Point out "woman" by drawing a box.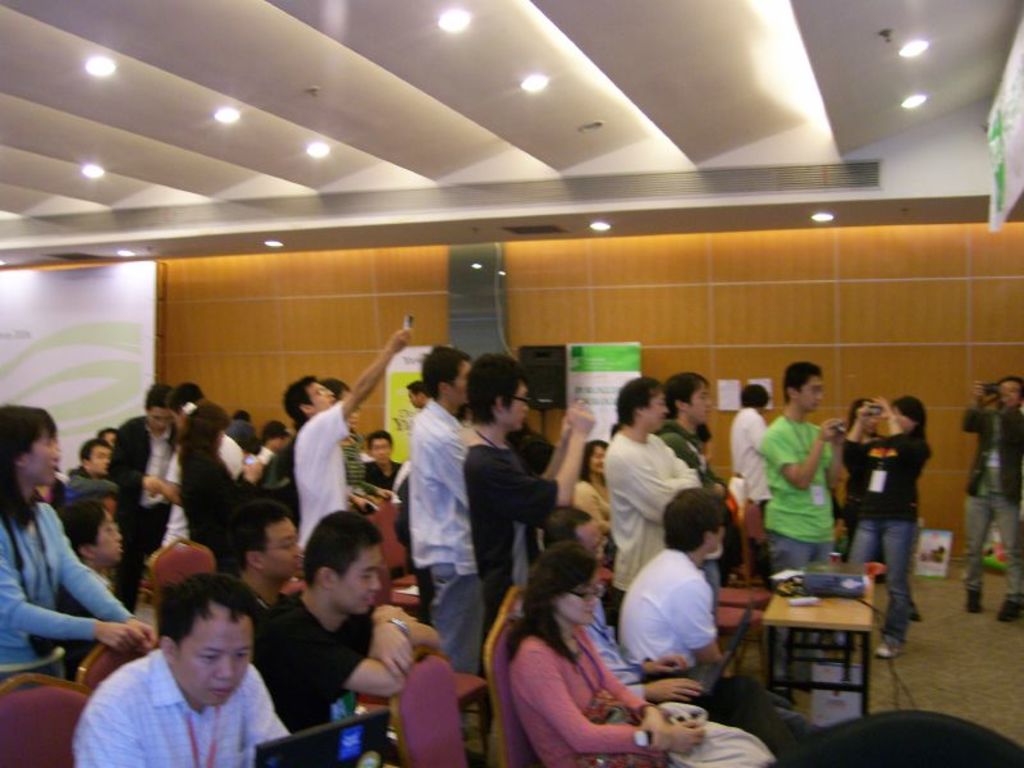
{"left": 170, "top": 401, "right": 274, "bottom": 582}.
